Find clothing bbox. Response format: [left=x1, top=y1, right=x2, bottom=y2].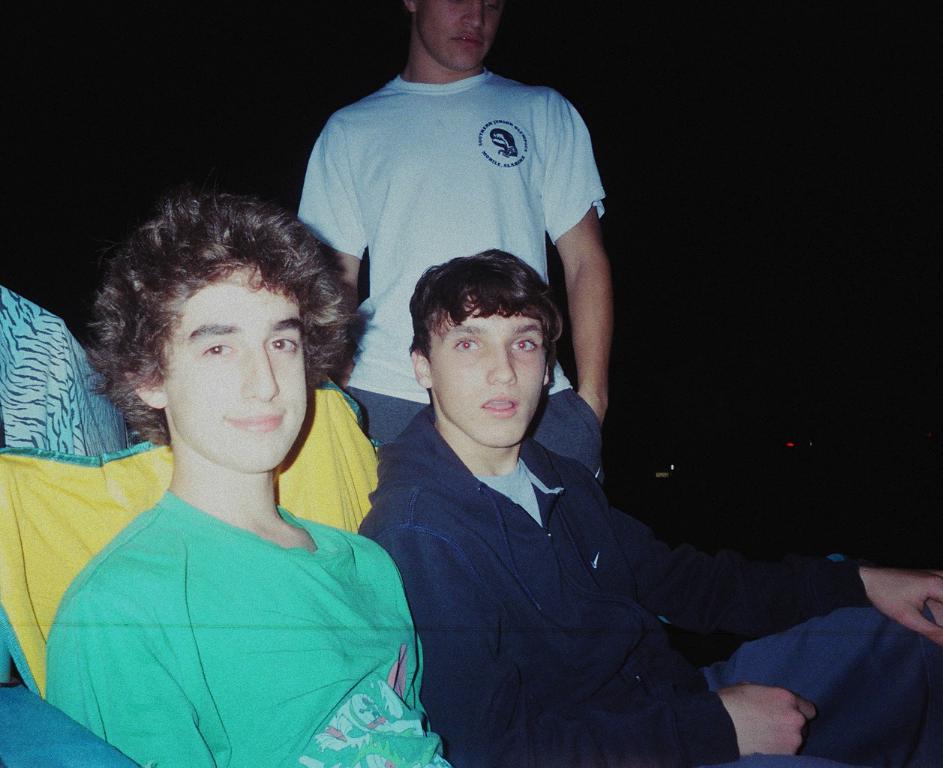
[left=46, top=492, right=450, bottom=767].
